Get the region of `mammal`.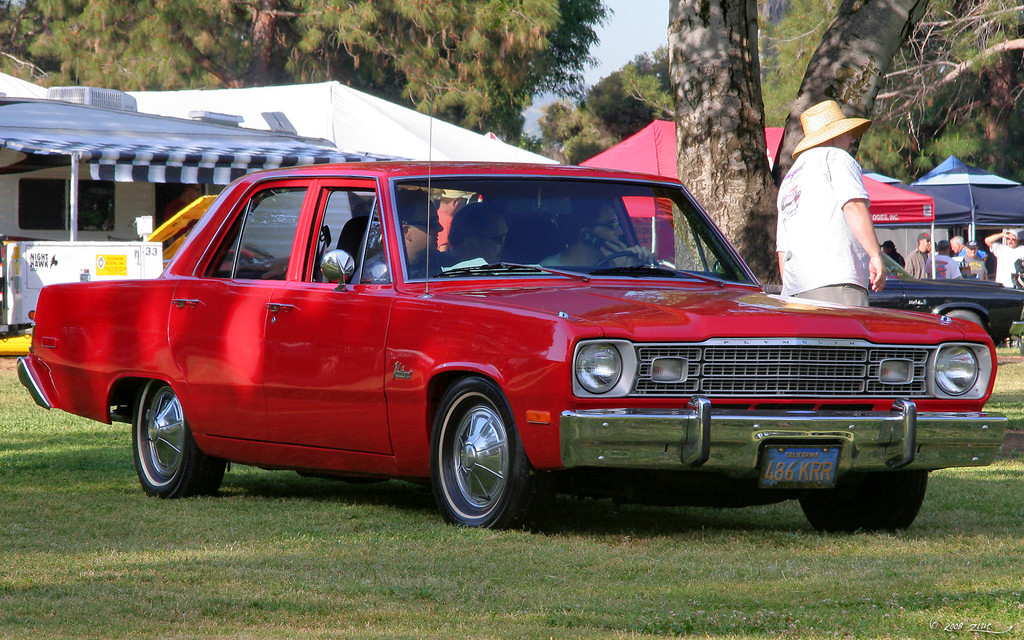
x1=778, y1=116, x2=901, y2=316.
